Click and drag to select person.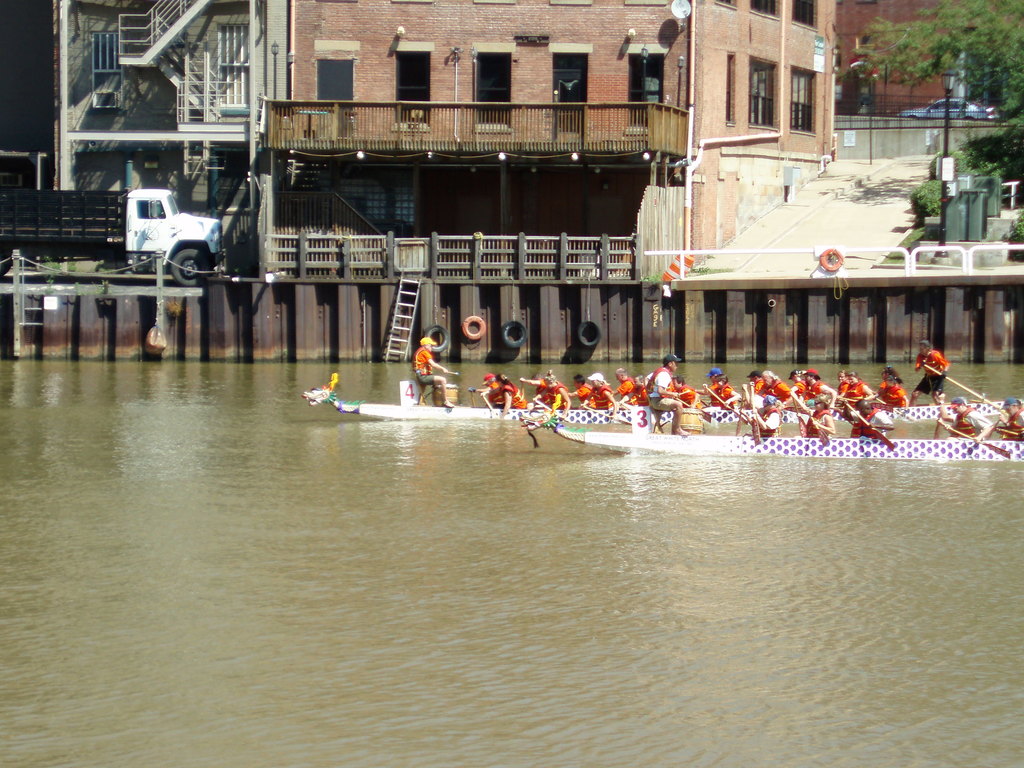
Selection: pyautogui.locateOnScreen(616, 375, 648, 405).
